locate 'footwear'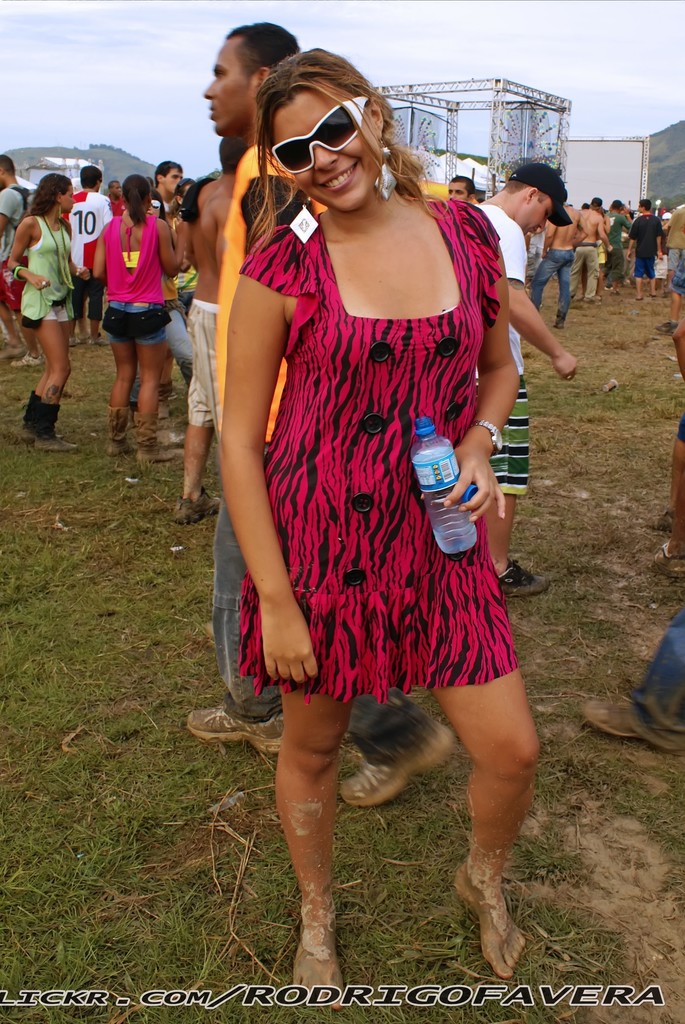
171 493 217 526
